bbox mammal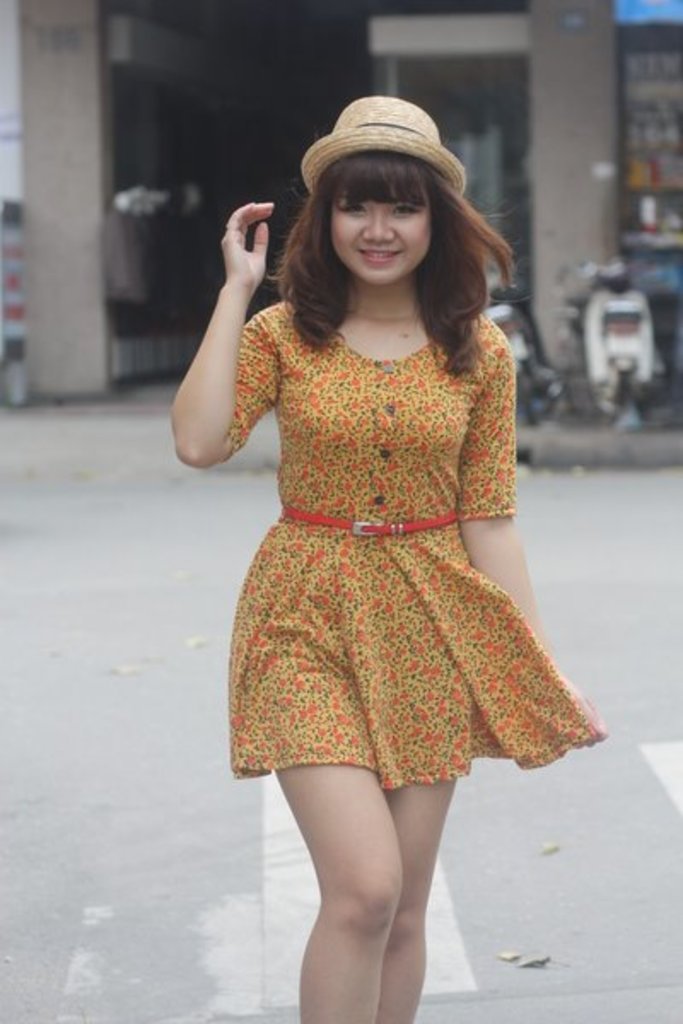
x1=172, y1=92, x2=601, y2=1022
